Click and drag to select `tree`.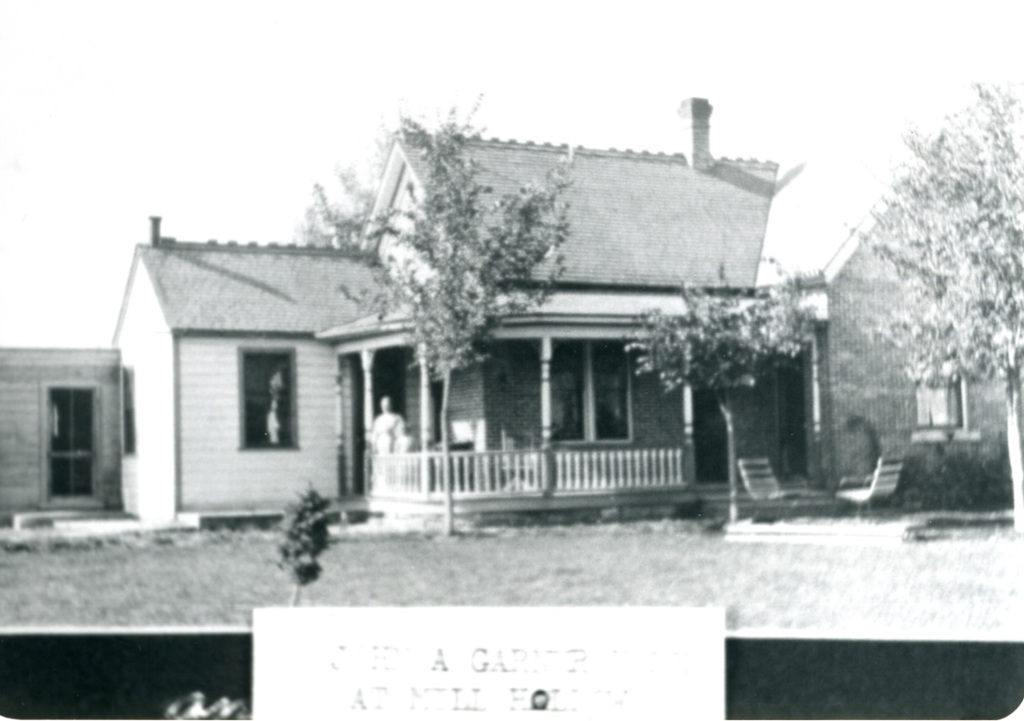
Selection: x1=624, y1=250, x2=821, y2=532.
